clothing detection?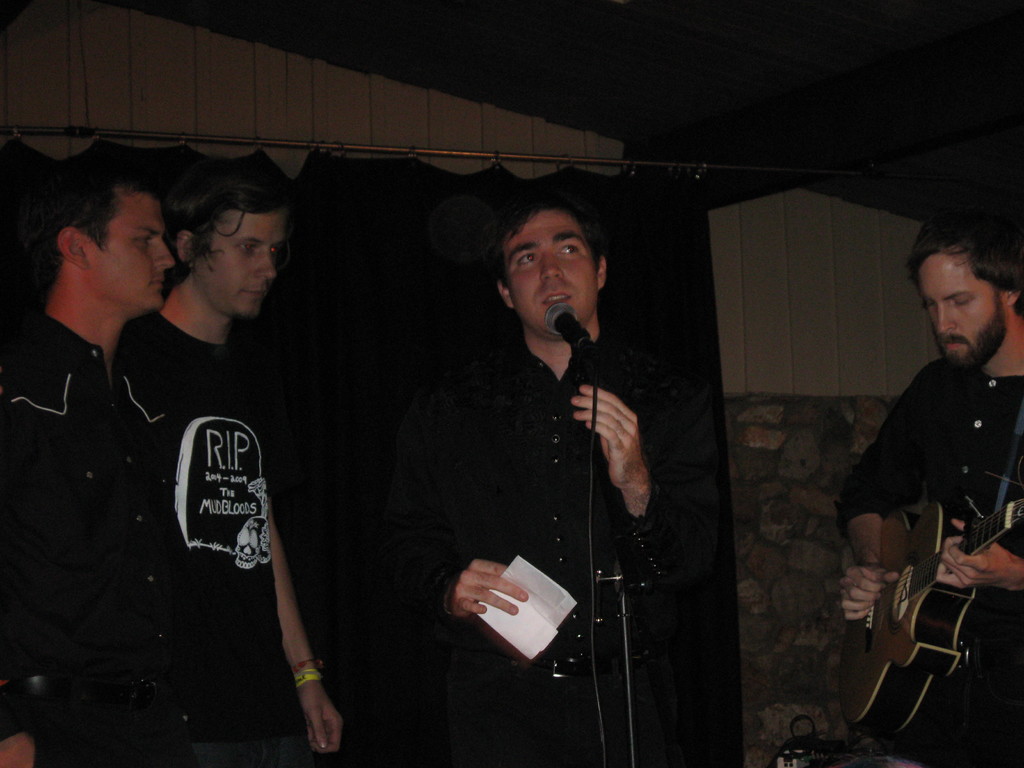
detection(0, 314, 195, 767)
